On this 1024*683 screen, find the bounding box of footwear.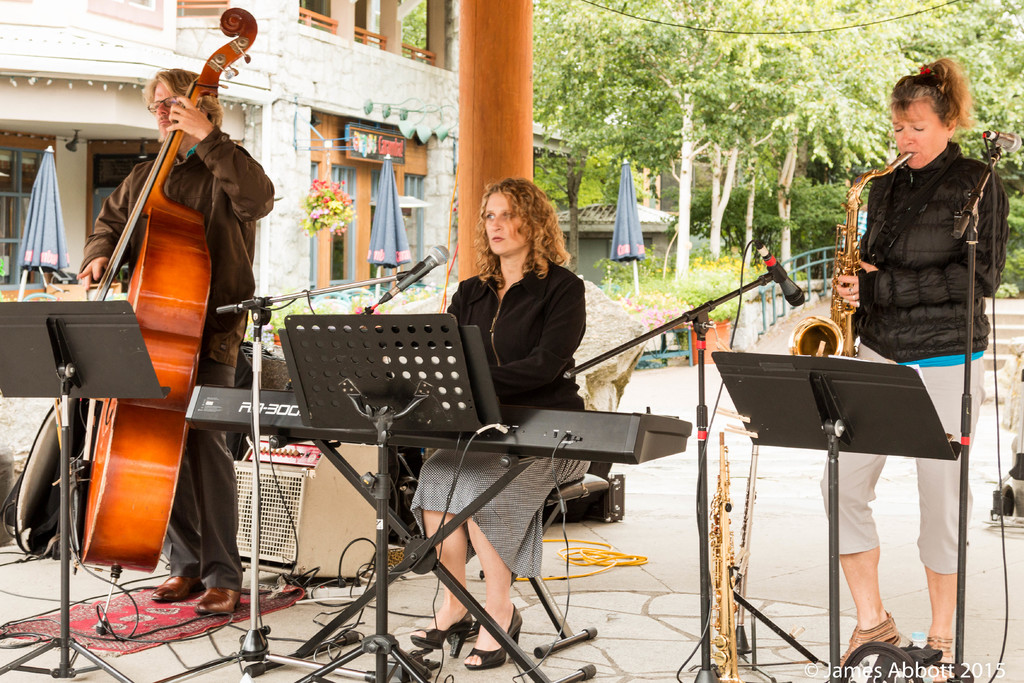
Bounding box: bbox=[150, 575, 202, 602].
